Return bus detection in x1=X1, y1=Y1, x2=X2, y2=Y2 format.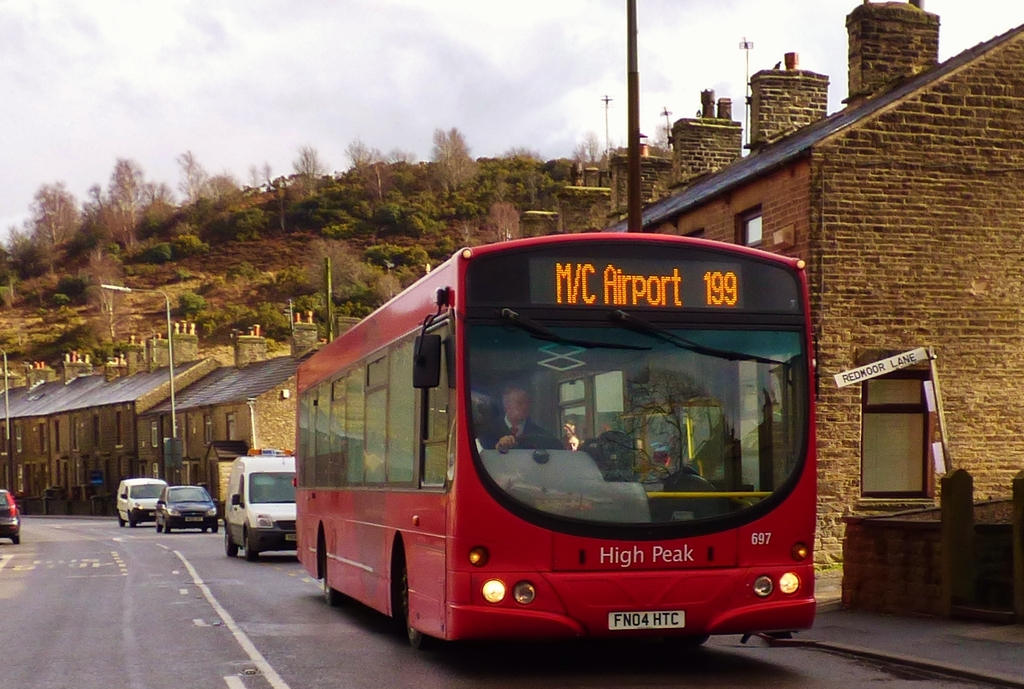
x1=294, y1=228, x2=819, y2=647.
